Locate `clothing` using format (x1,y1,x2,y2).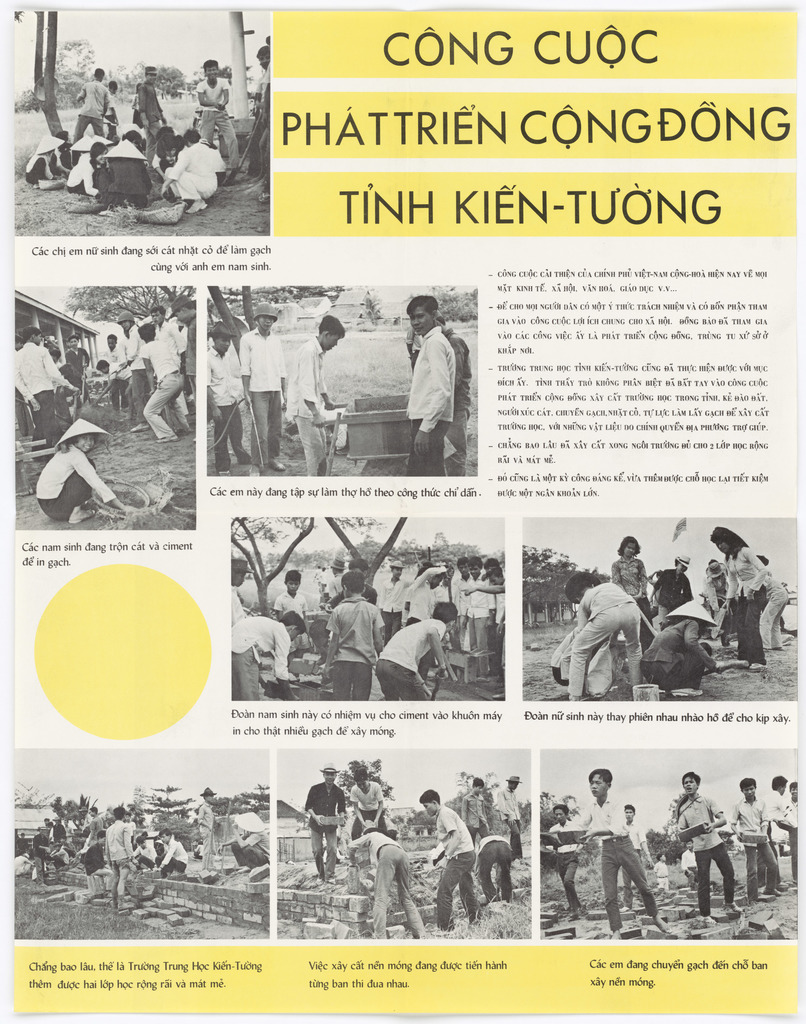
(96,811,145,899).
